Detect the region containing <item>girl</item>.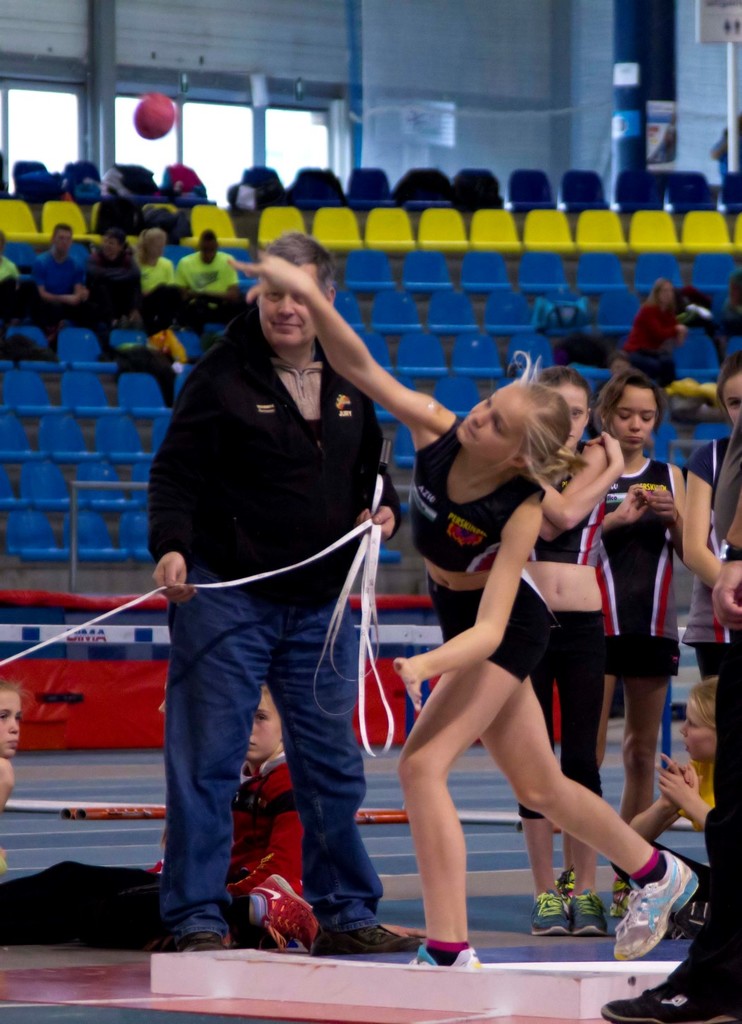
(left=596, top=356, right=683, bottom=935).
